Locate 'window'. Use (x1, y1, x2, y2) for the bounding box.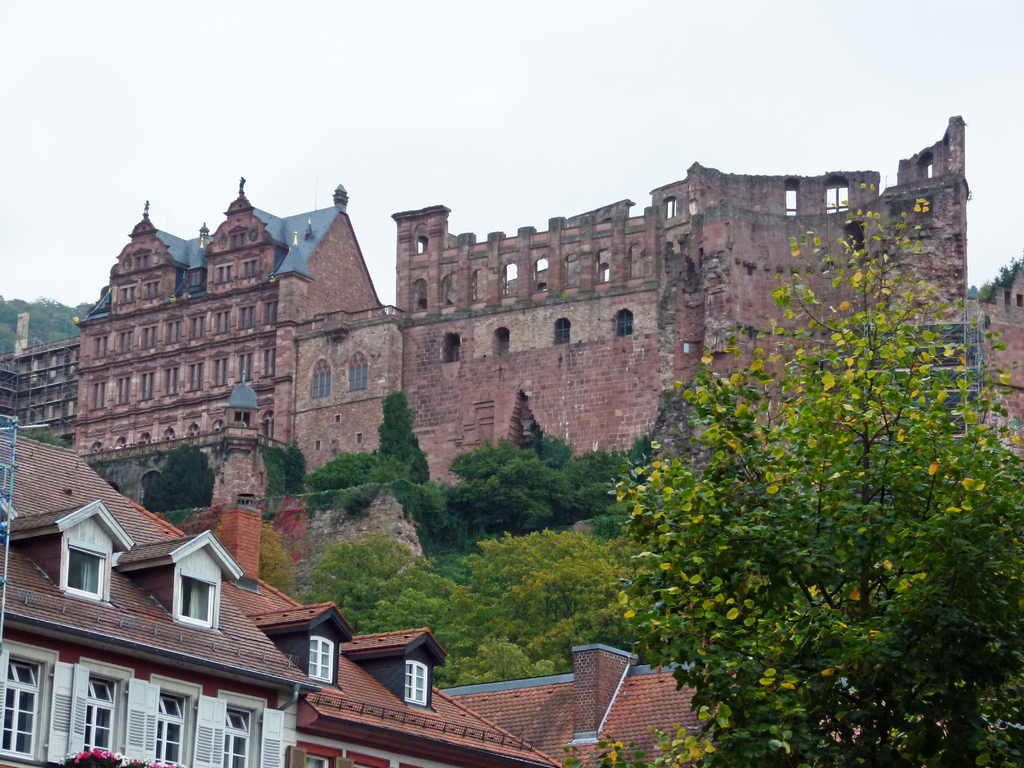
(186, 419, 200, 435).
